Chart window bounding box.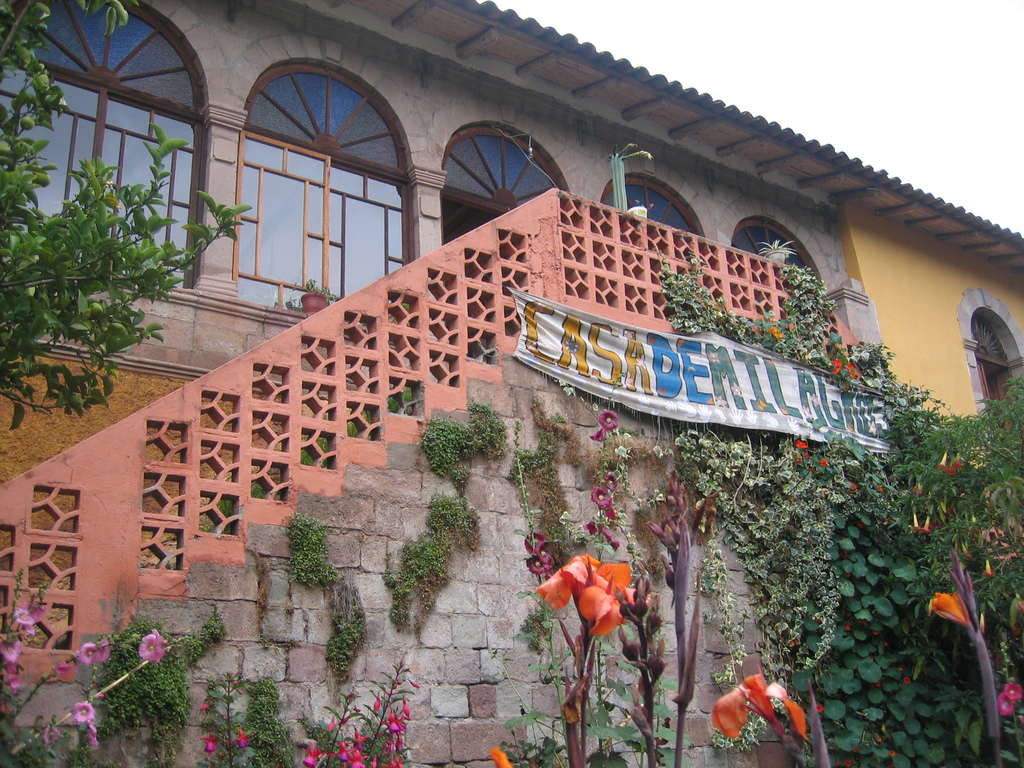
Charted: 234,40,422,317.
